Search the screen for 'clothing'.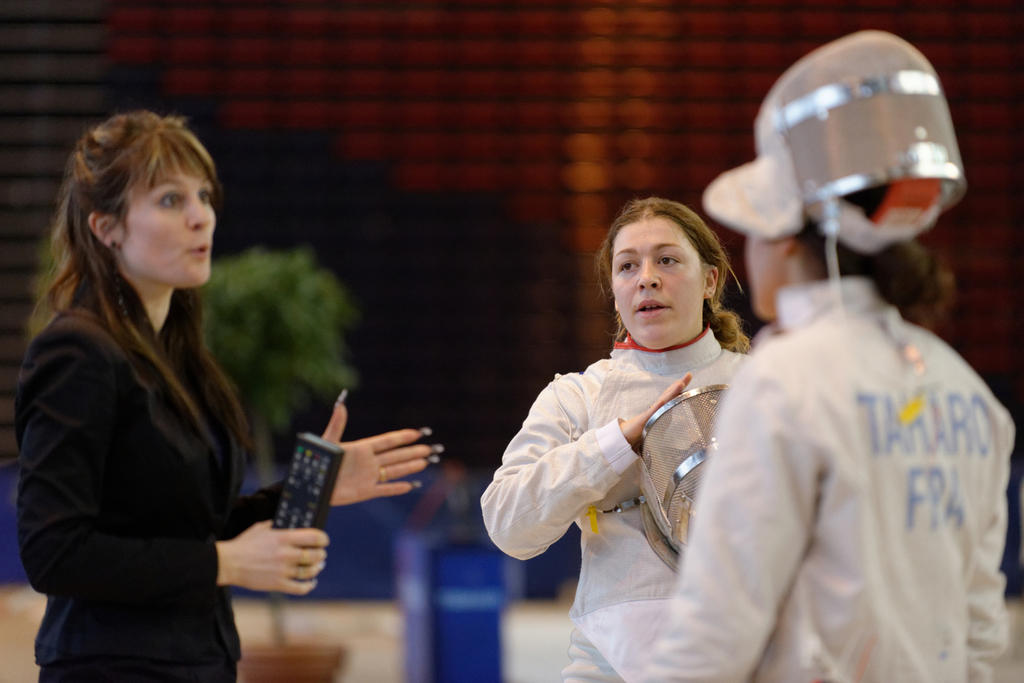
Found at Rect(647, 211, 1000, 679).
